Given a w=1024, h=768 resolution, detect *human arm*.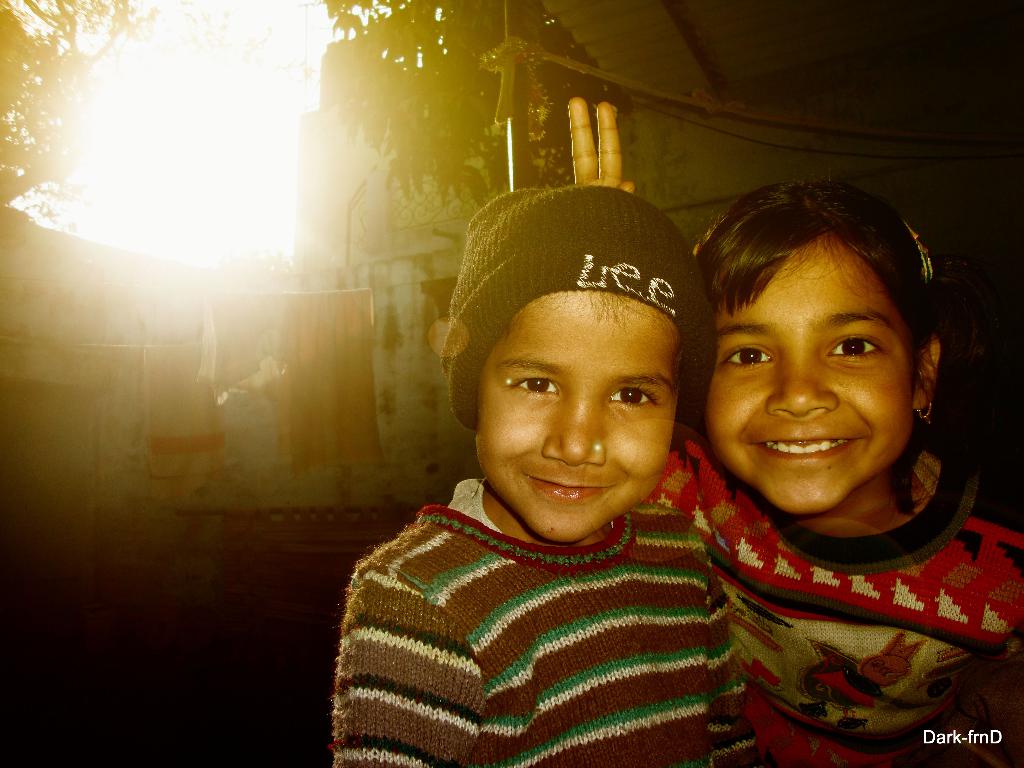
{"x1": 1004, "y1": 536, "x2": 1023, "y2": 638}.
